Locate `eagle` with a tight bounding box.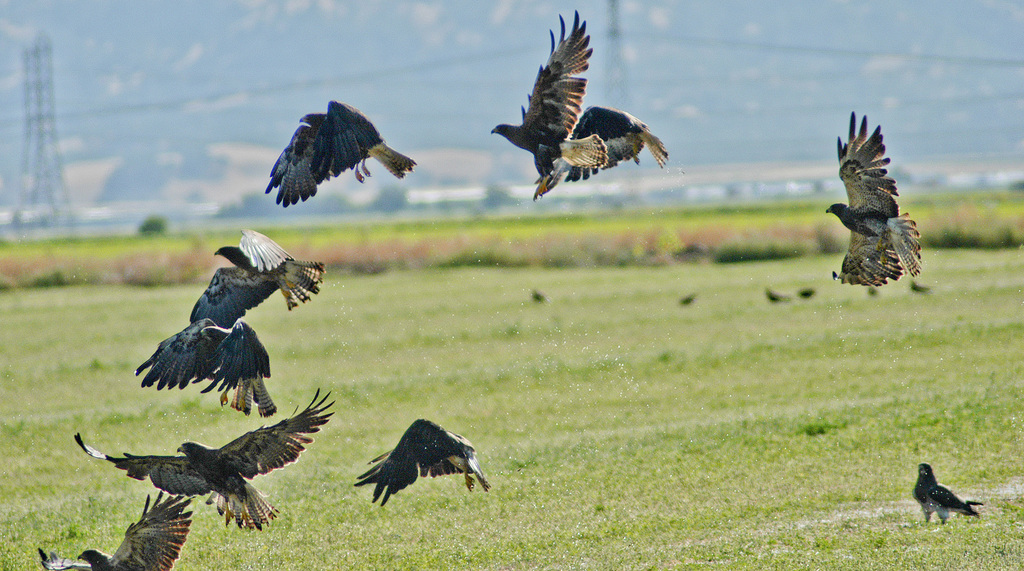
rect(557, 106, 676, 183).
